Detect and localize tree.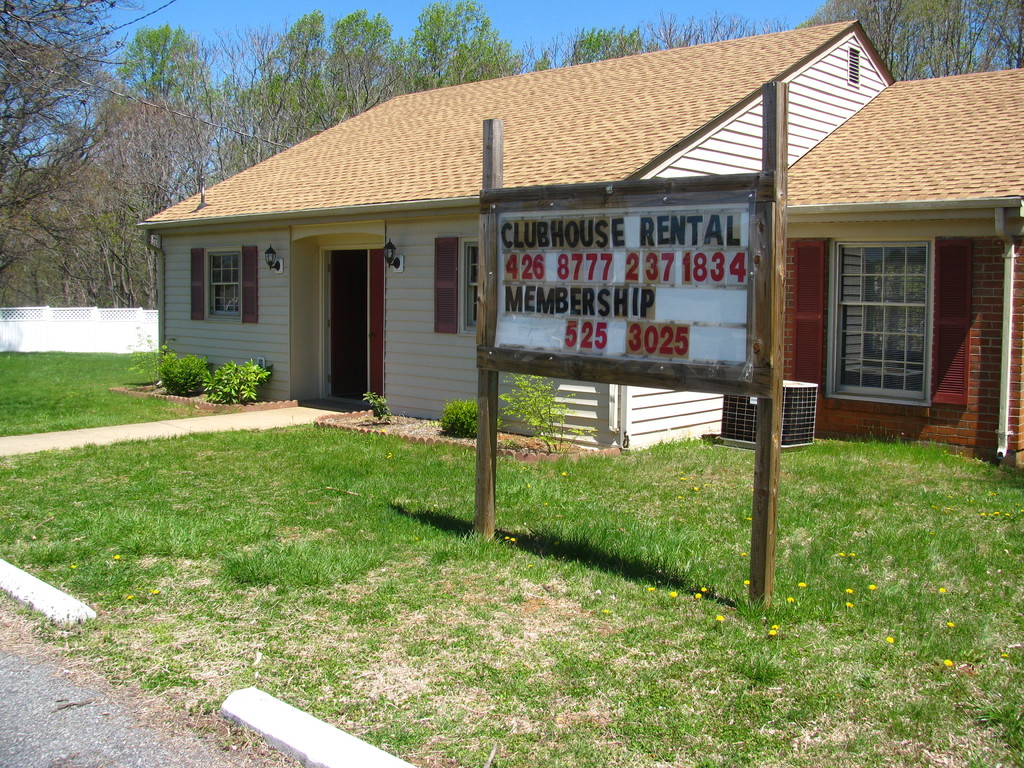
Localized at left=941, top=0, right=1023, bottom=77.
